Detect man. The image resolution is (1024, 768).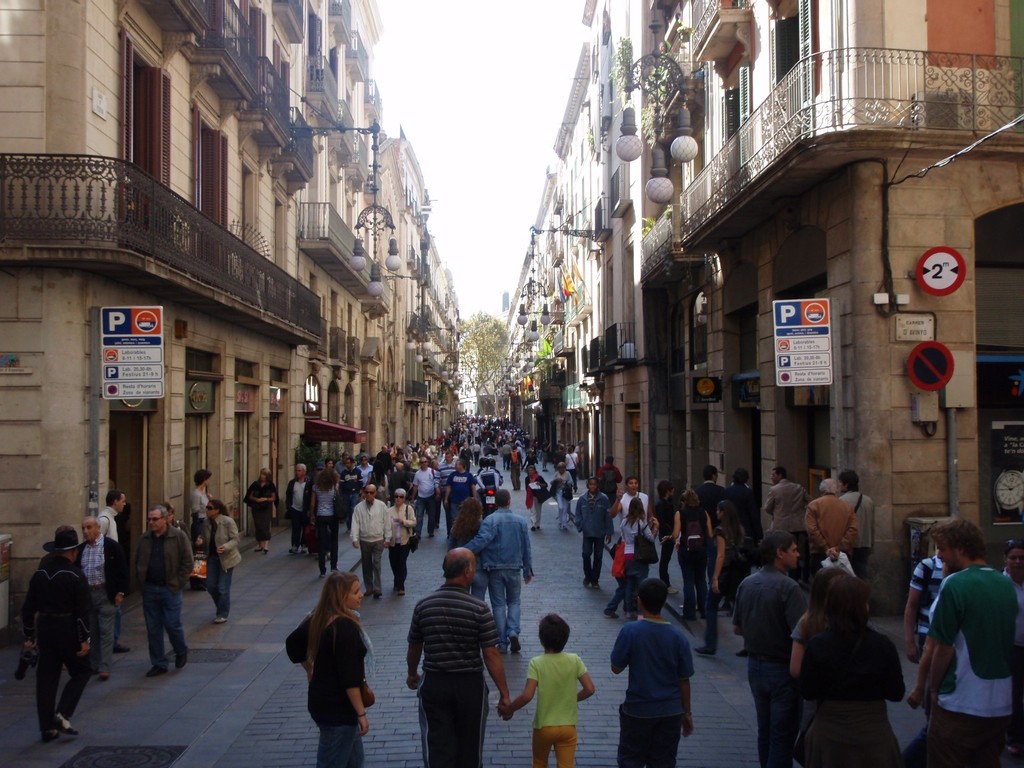
detection(374, 444, 392, 475).
